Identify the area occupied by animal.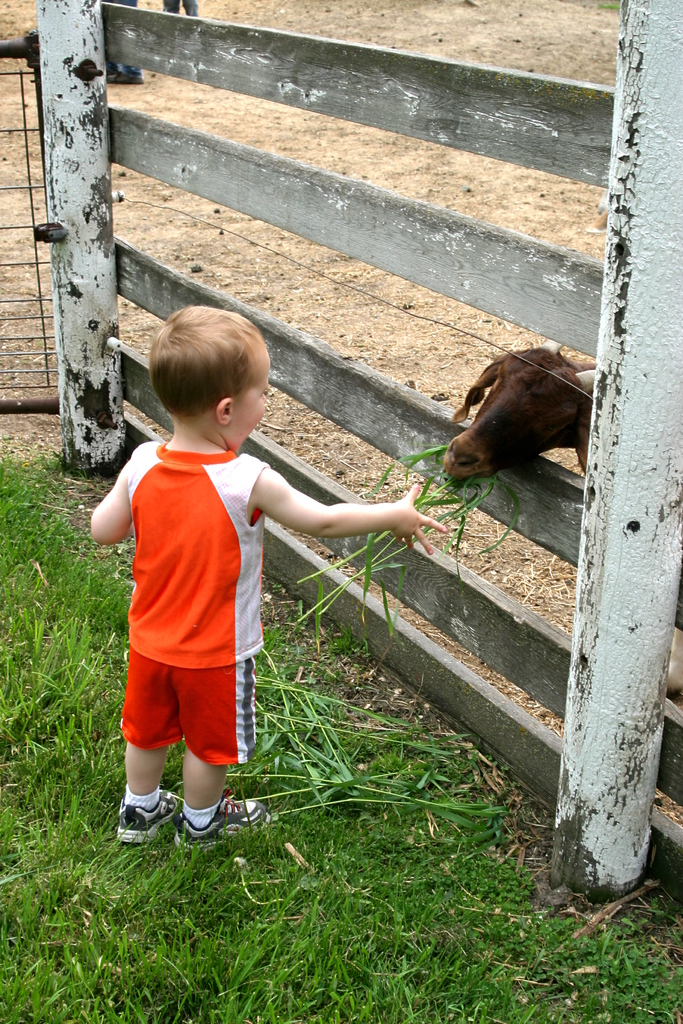
Area: x1=437 y1=333 x2=682 y2=695.
